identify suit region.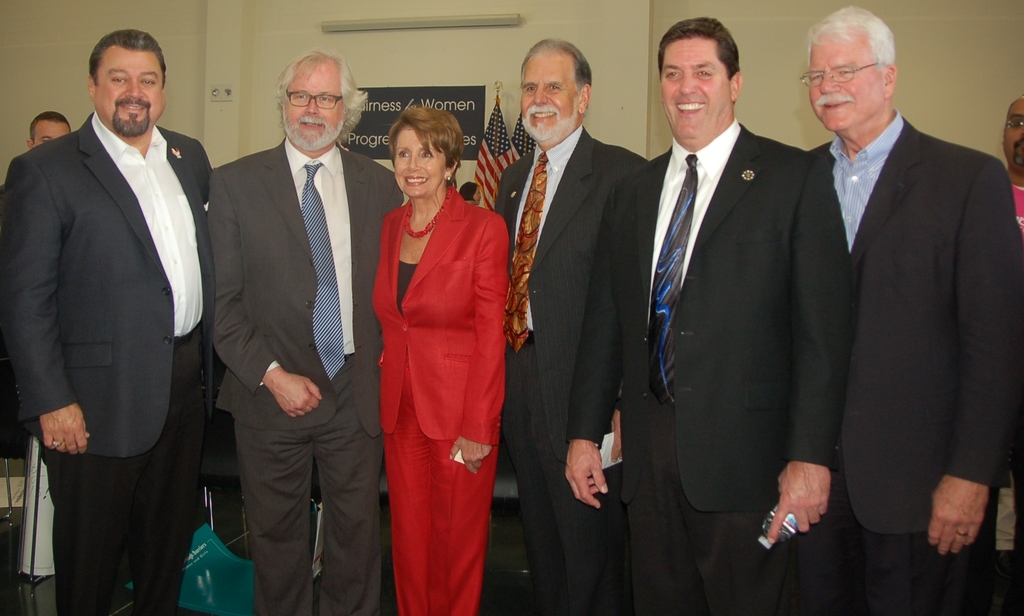
Region: Rect(607, 0, 838, 580).
